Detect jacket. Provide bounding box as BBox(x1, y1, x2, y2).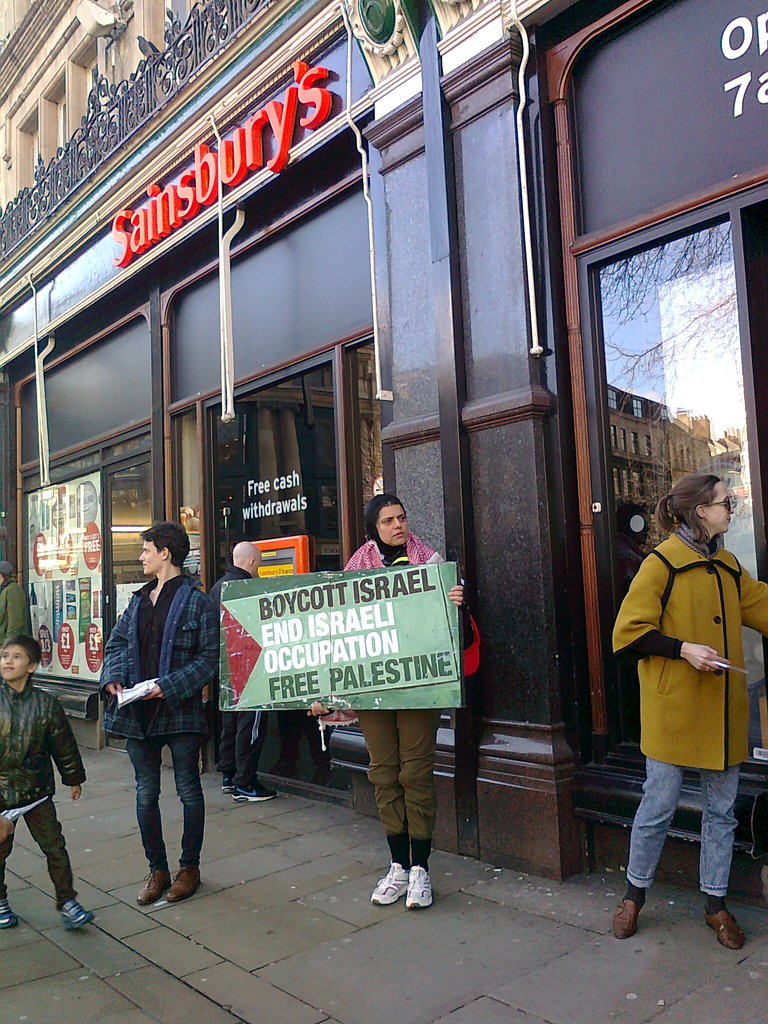
BBox(93, 566, 227, 741).
